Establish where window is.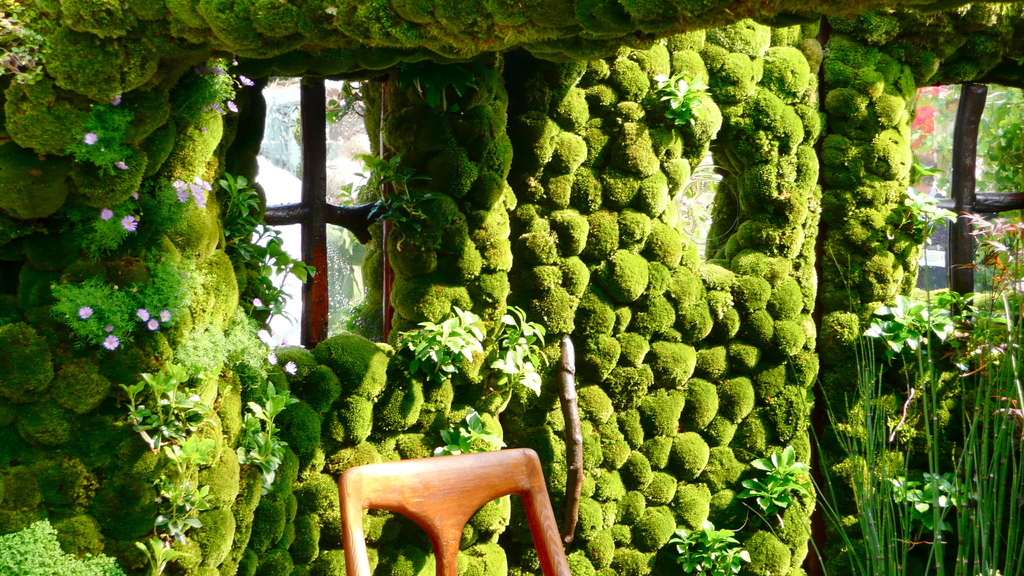
Established at {"x1": 886, "y1": 87, "x2": 1023, "y2": 340}.
